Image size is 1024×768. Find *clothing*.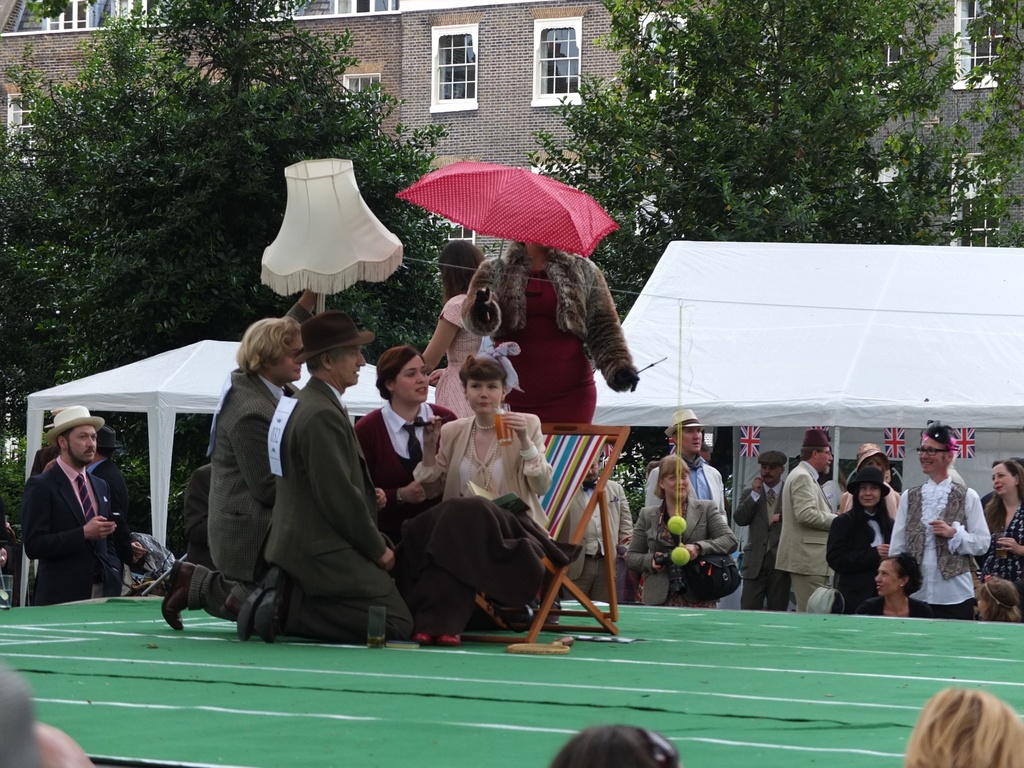
[27,447,61,476].
